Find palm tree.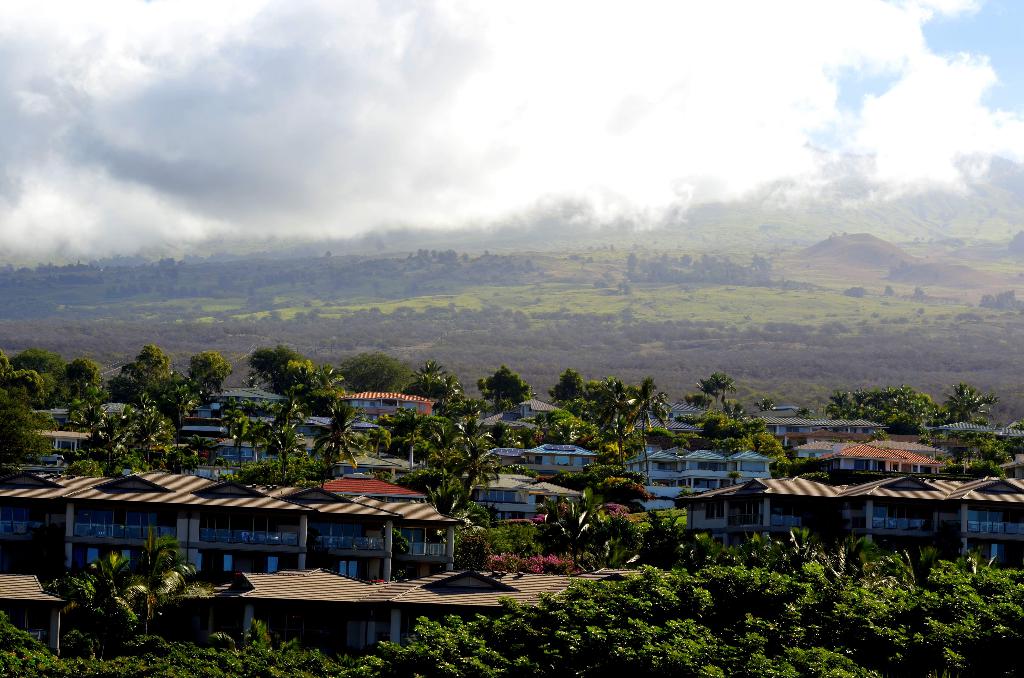
(left=145, top=411, right=177, bottom=439).
